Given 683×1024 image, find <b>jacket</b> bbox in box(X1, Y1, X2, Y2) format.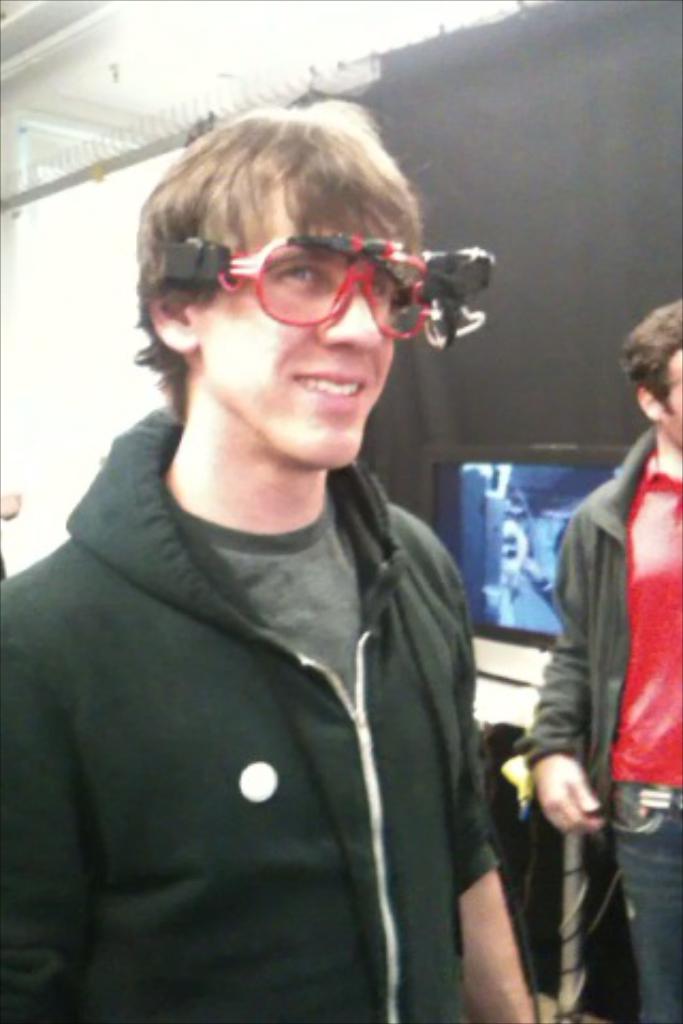
box(523, 427, 681, 828).
